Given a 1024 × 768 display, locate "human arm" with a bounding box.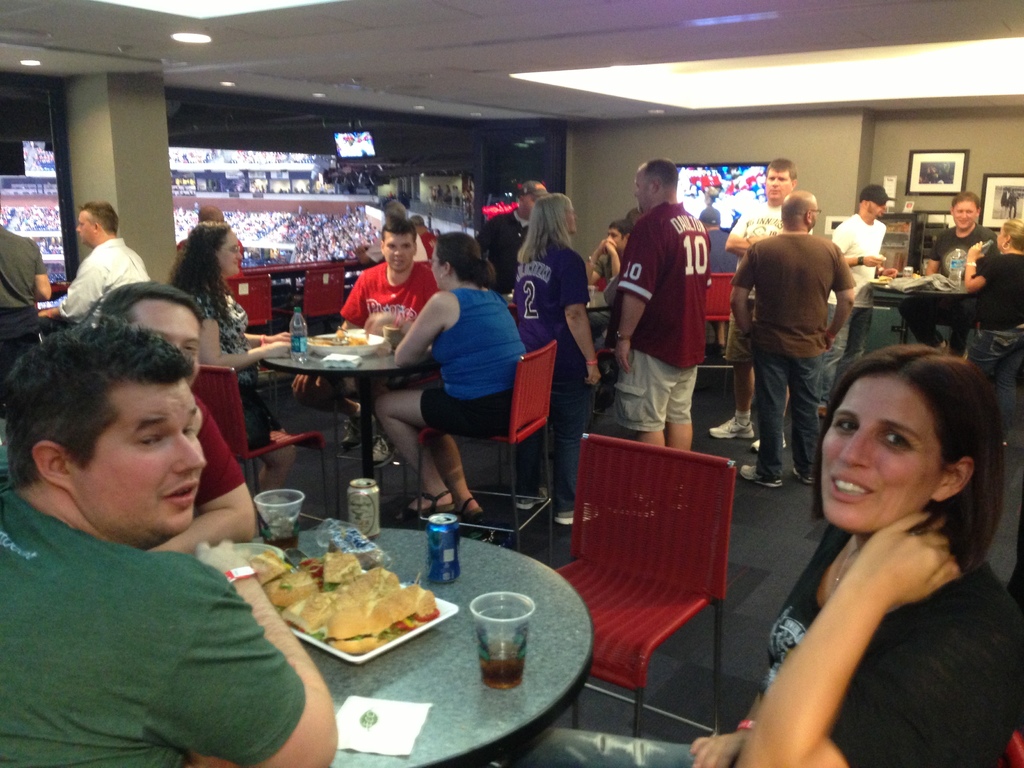
Located: pyautogui.locateOnScreen(36, 259, 106, 320).
